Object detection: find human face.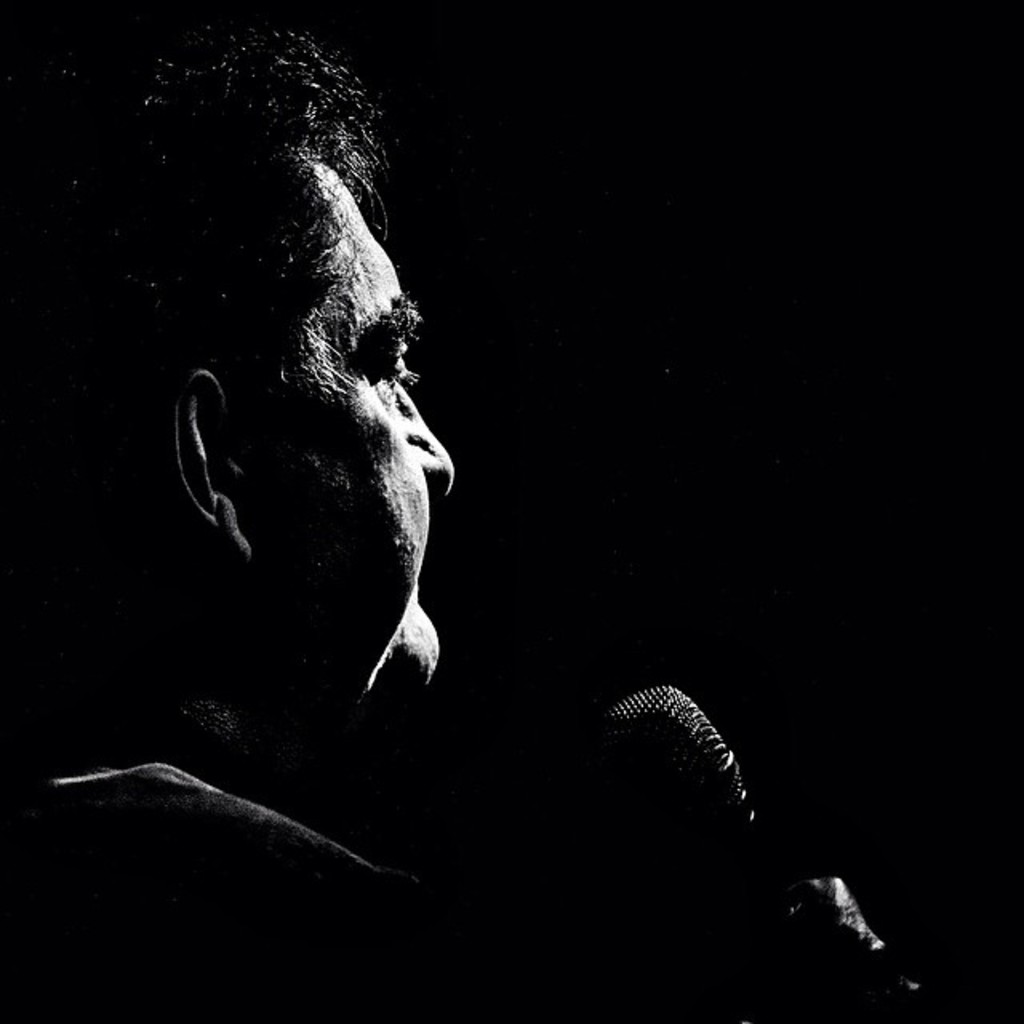
crop(235, 157, 456, 704).
